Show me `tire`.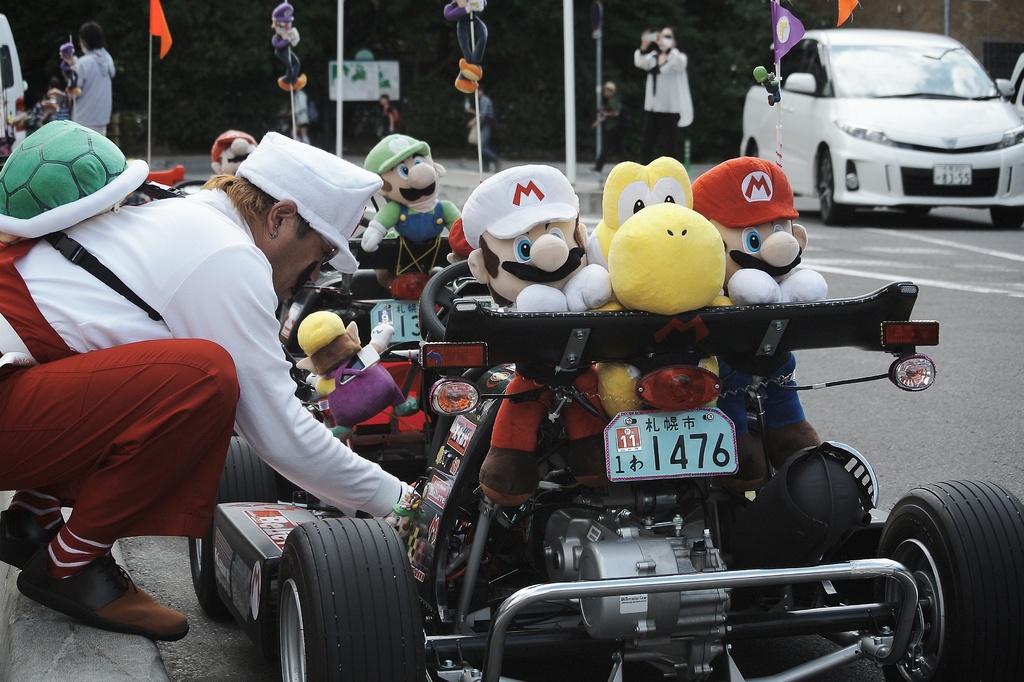
`tire` is here: (188, 440, 282, 616).
